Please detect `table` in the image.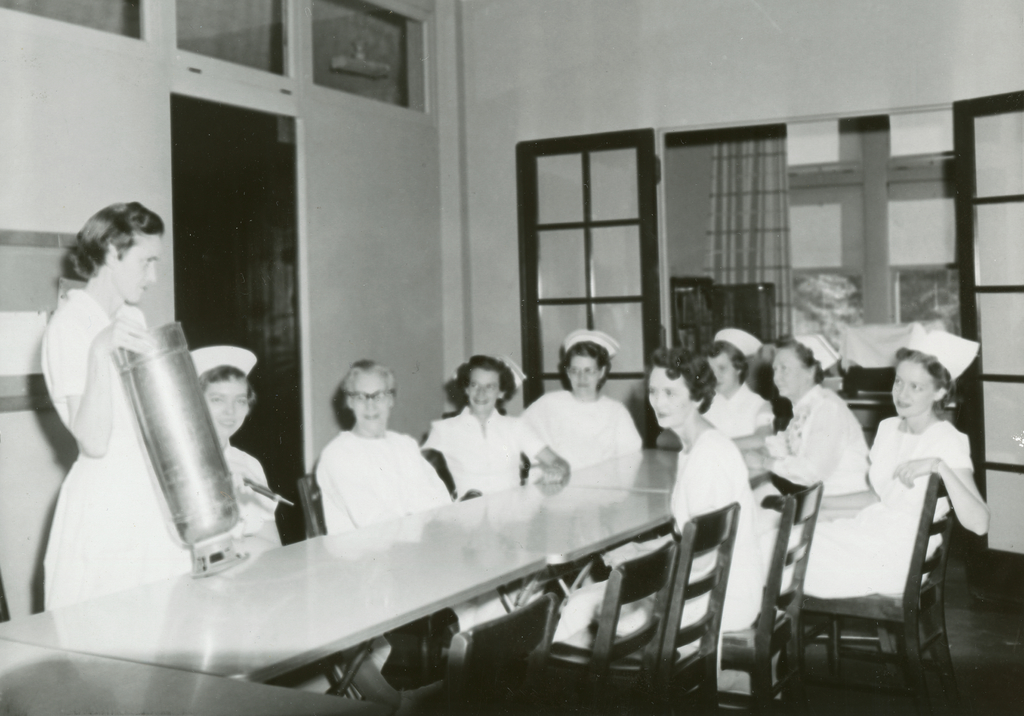
{"left": 0, "top": 634, "right": 379, "bottom": 715}.
